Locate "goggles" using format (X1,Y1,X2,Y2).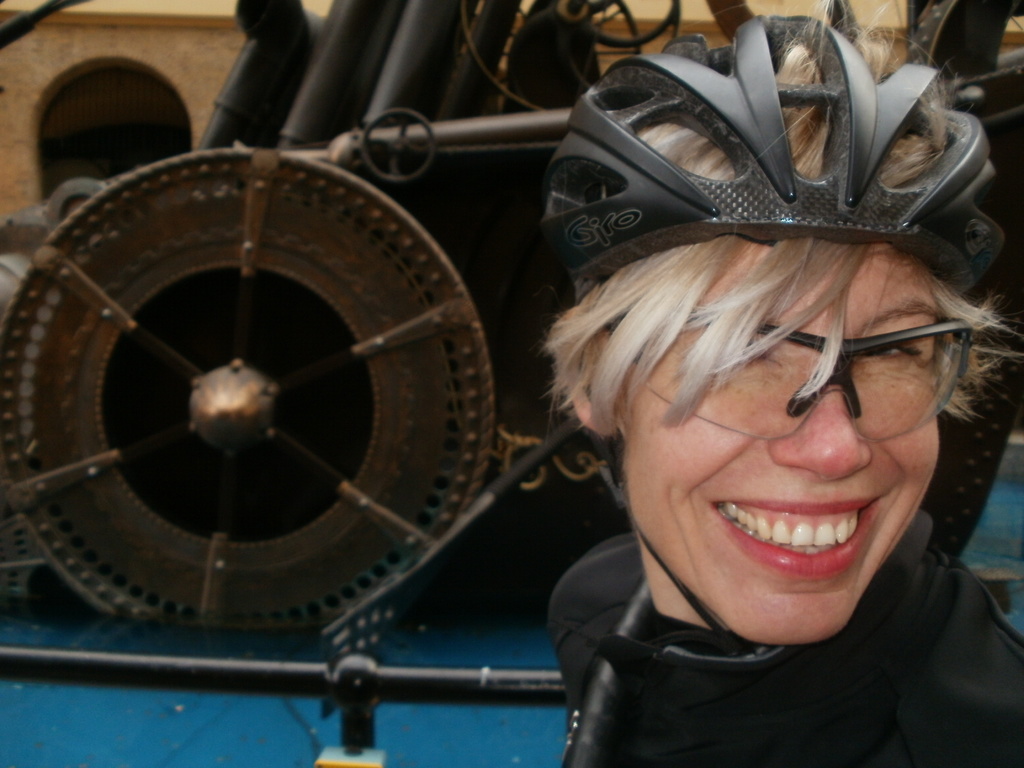
(627,301,974,441).
